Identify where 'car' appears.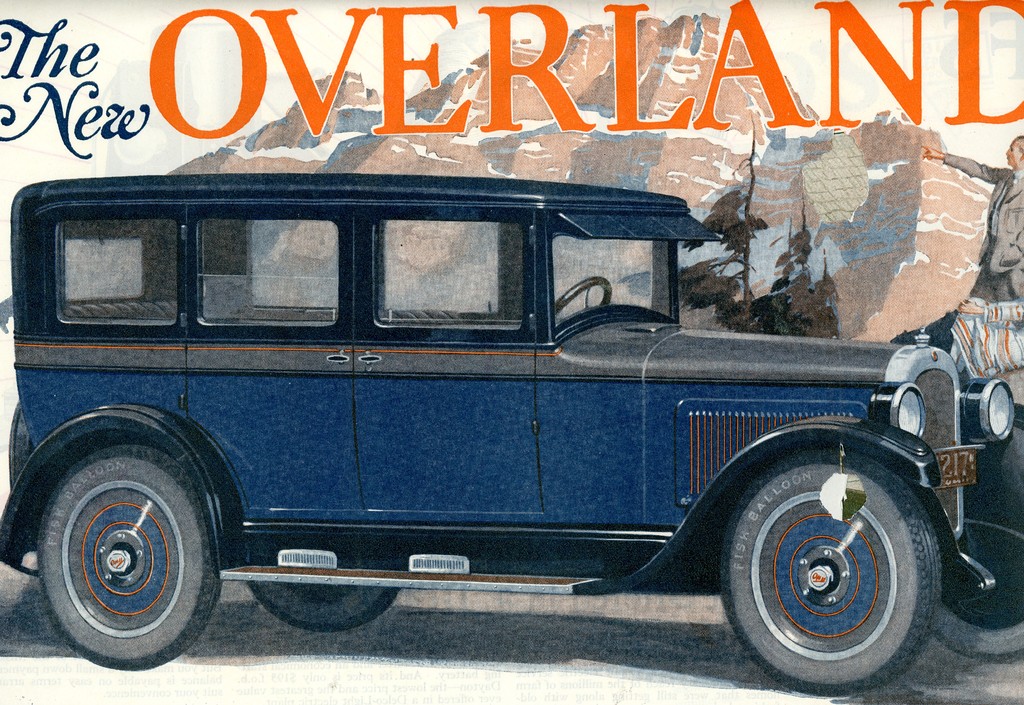
Appears at region(0, 166, 1023, 692).
